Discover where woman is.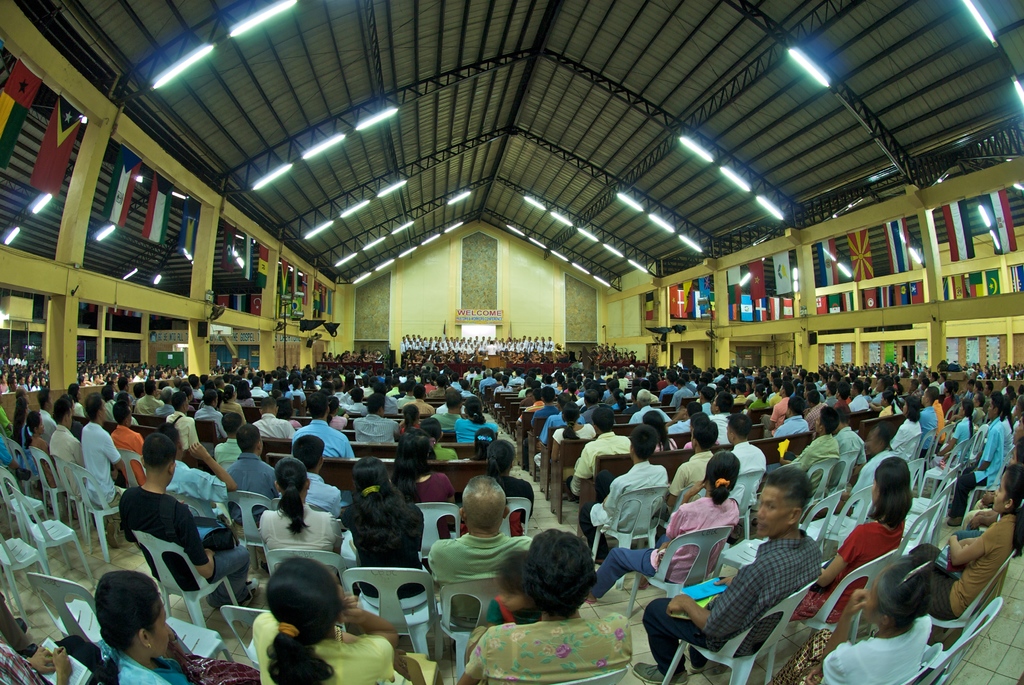
Discovered at bbox=(910, 461, 1023, 634).
